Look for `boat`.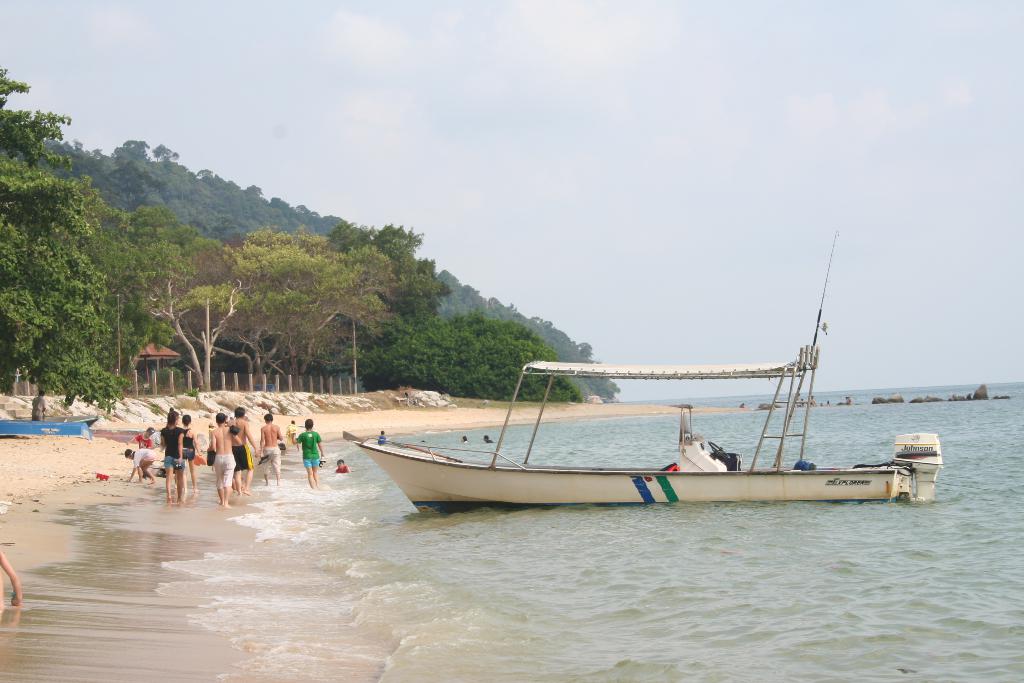
Found: detection(0, 414, 100, 441).
